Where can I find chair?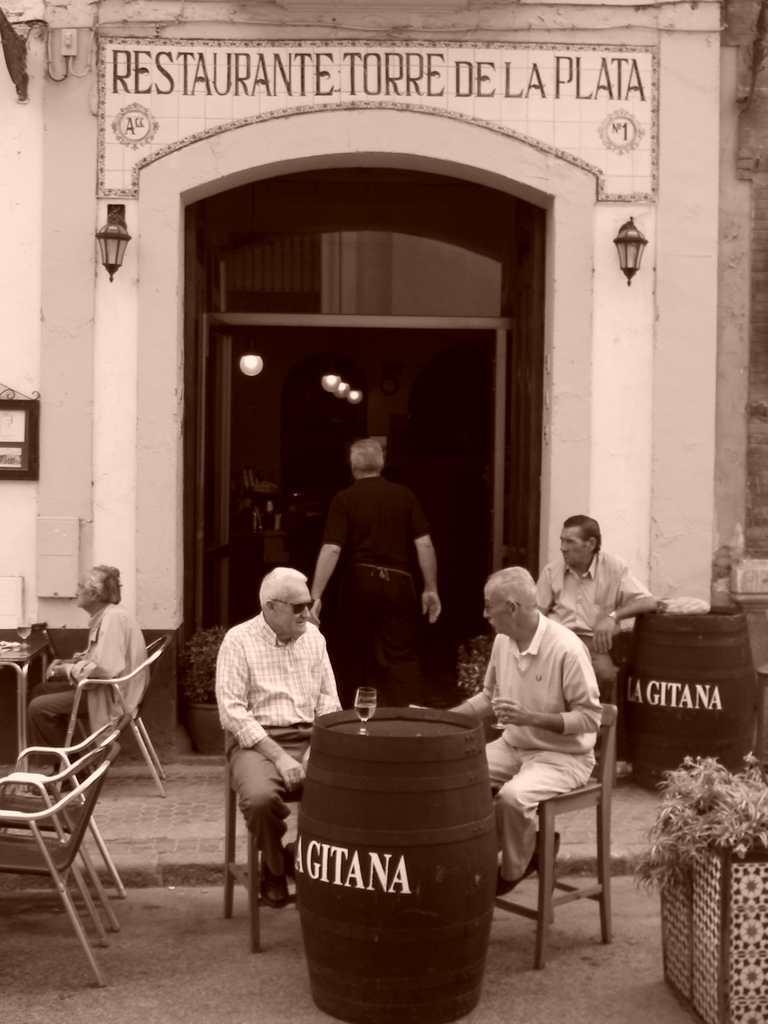
You can find it at bbox=[61, 636, 172, 793].
